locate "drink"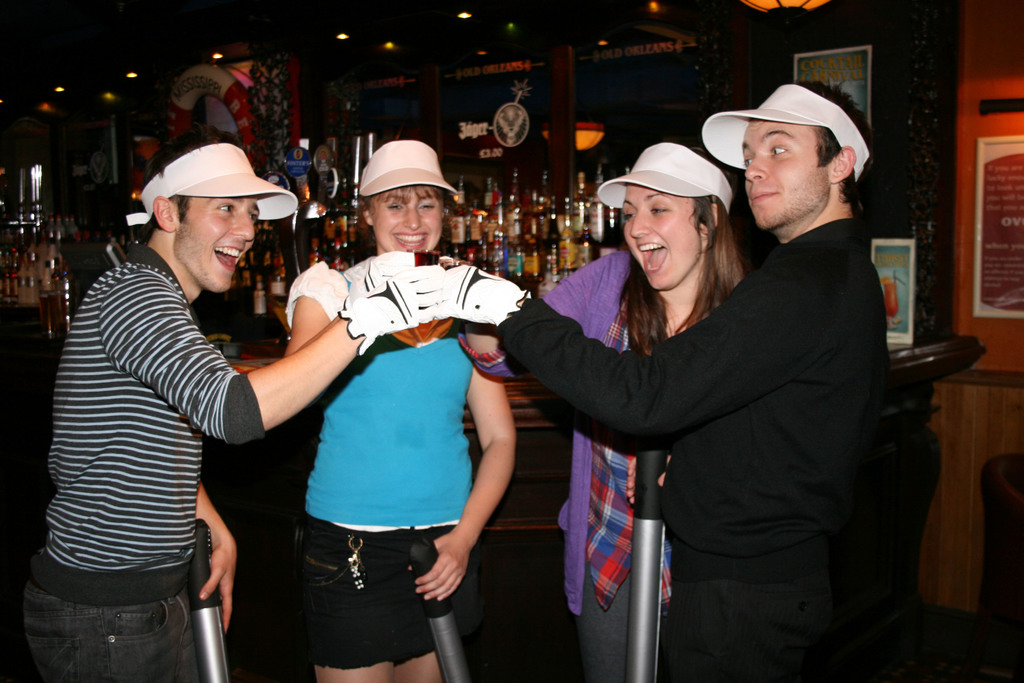
l=56, t=287, r=75, b=333
